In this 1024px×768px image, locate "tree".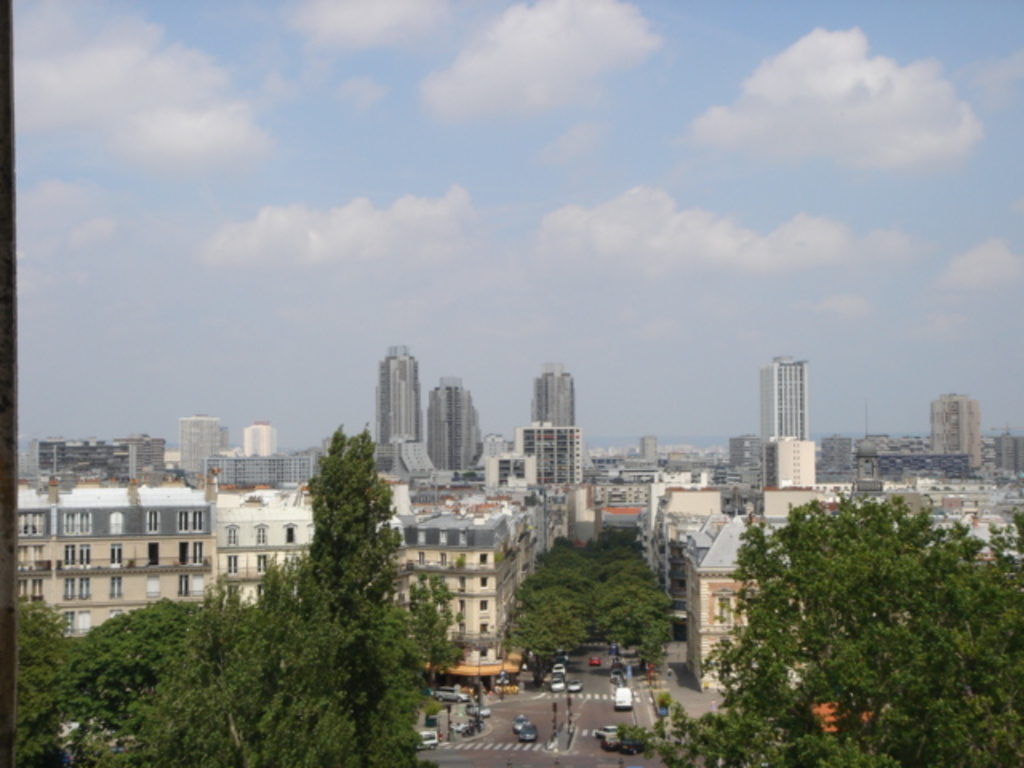
Bounding box: [272, 410, 403, 702].
